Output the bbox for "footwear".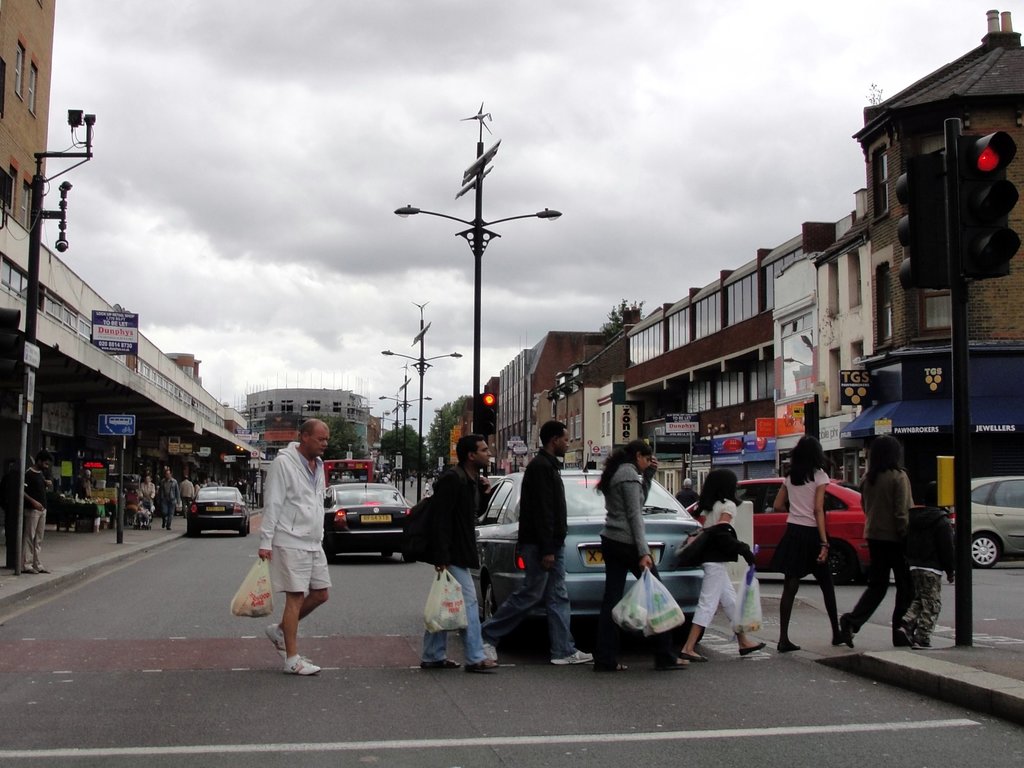
[left=895, top=623, right=906, bottom=646].
